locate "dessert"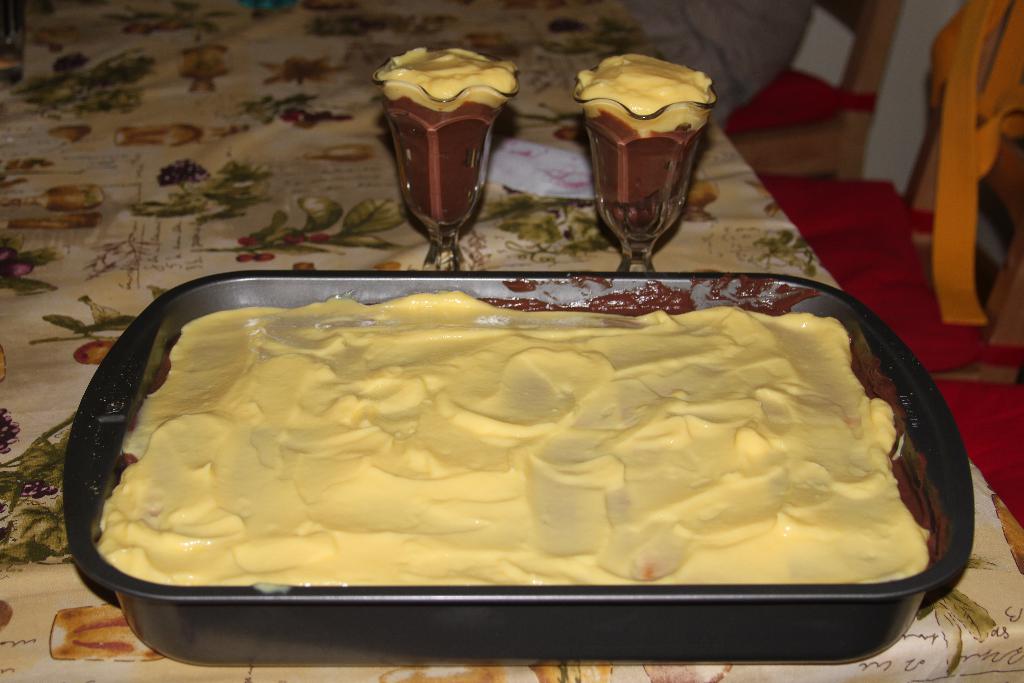
Rect(86, 274, 941, 654)
